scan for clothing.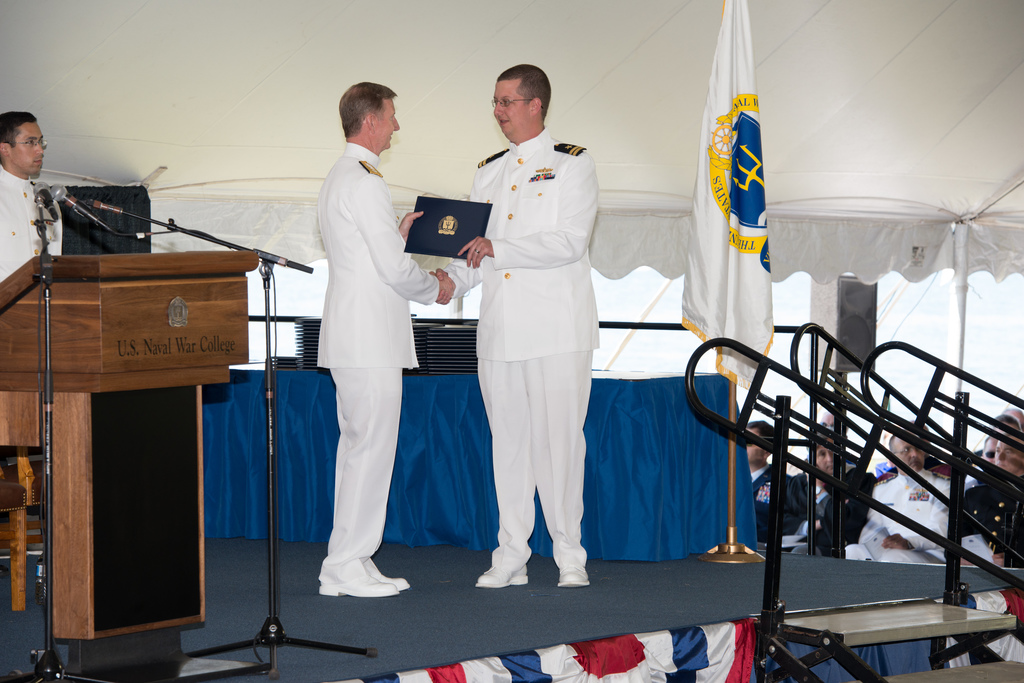
Scan result: [0,187,70,268].
